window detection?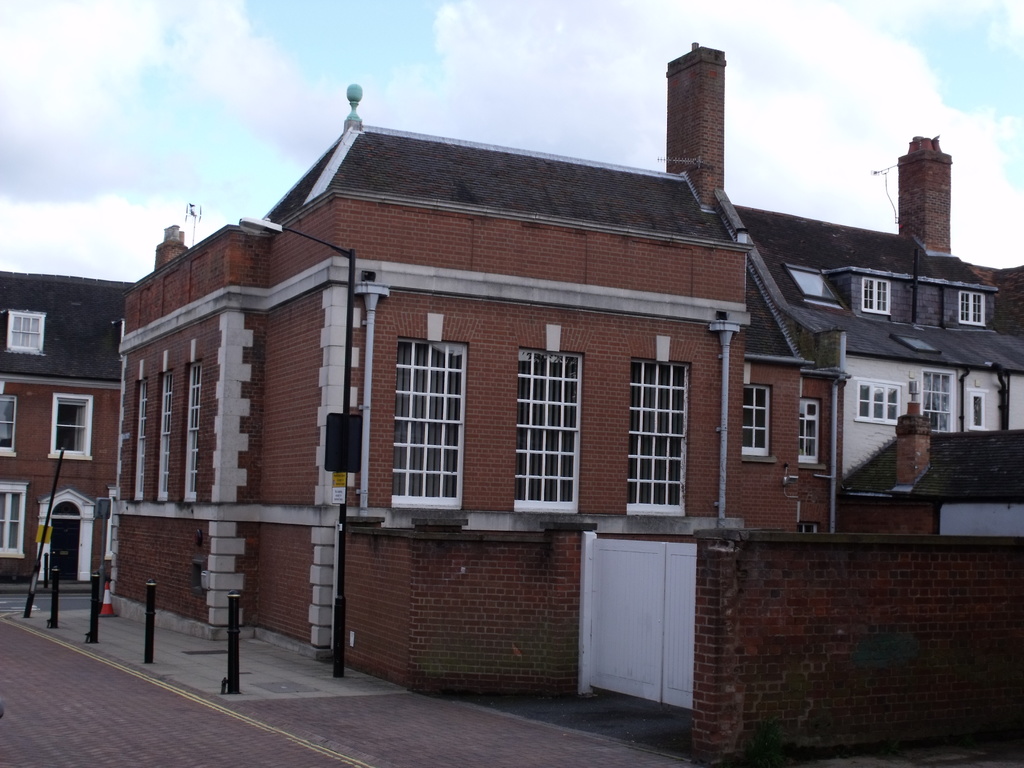
794/400/822/463
